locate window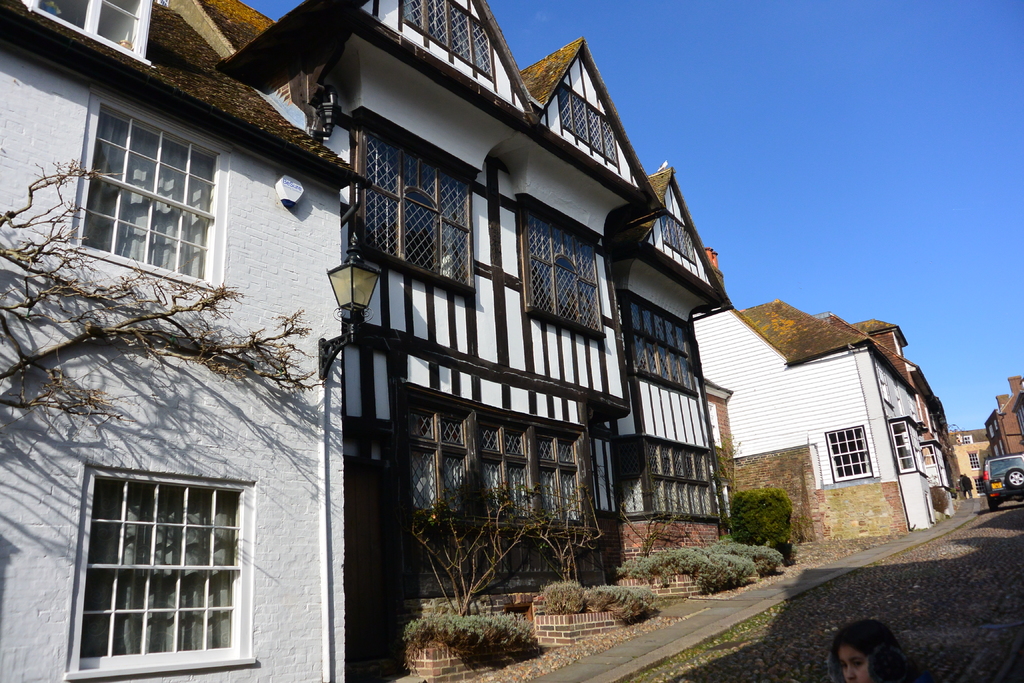
rect(30, 0, 152, 64)
